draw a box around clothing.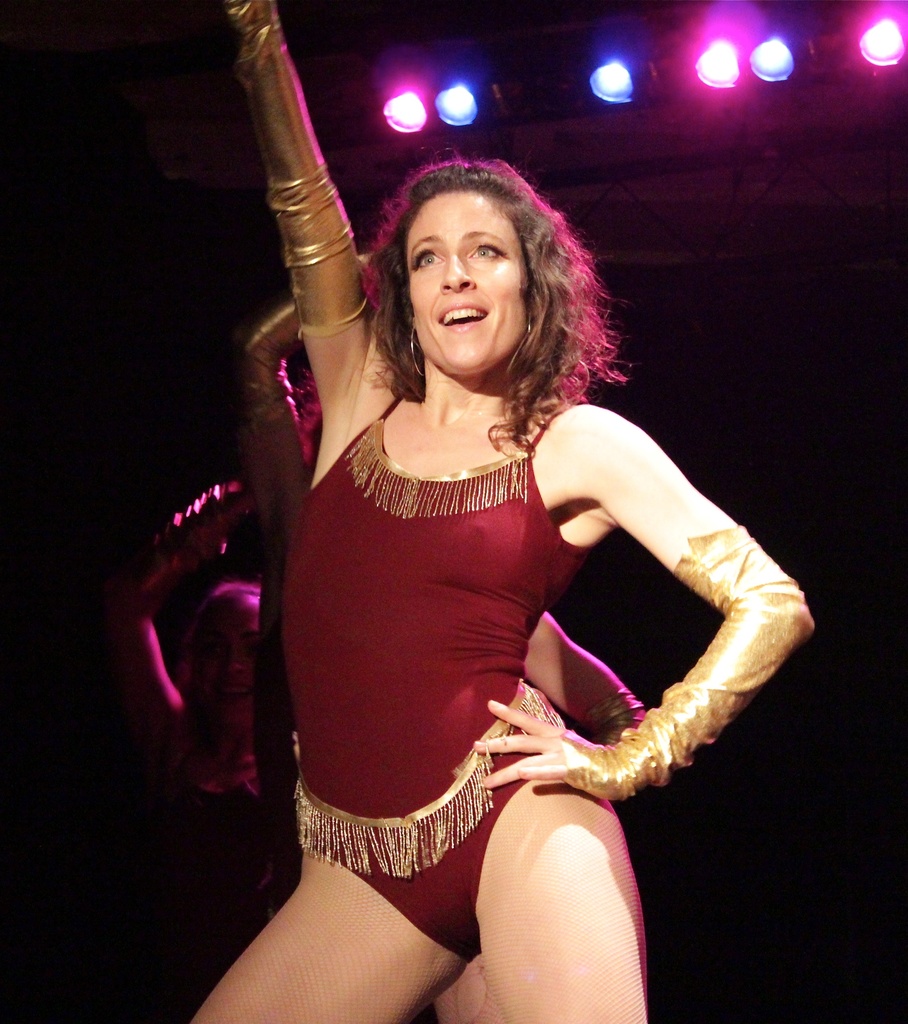
562 526 823 804.
